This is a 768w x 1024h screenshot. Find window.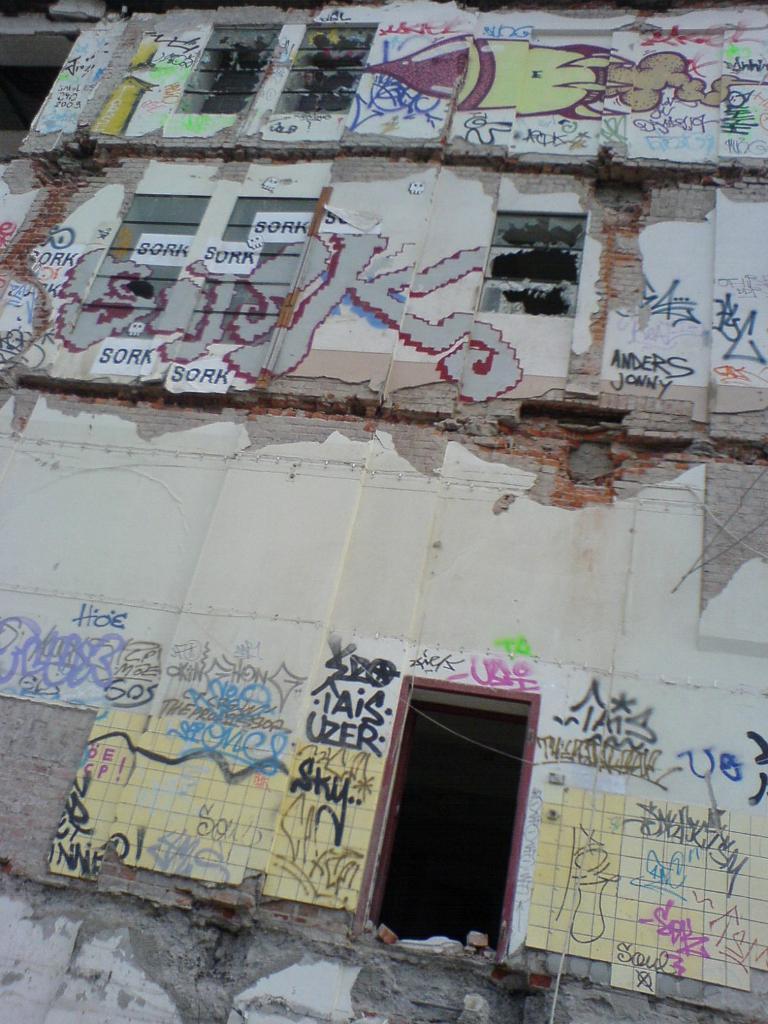
Bounding box: locate(68, 197, 324, 353).
